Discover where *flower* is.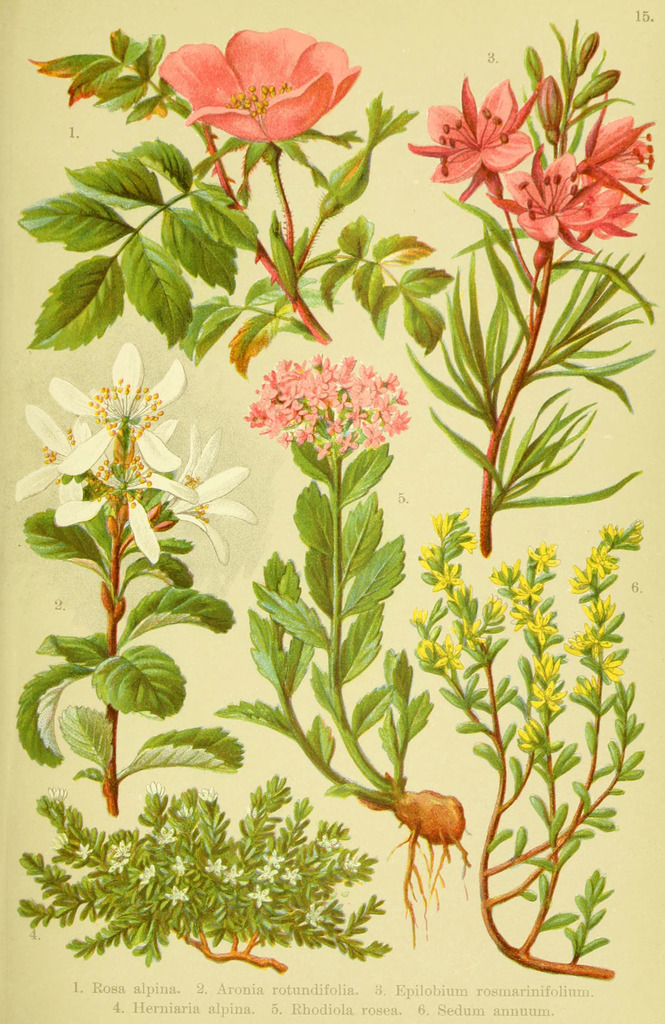
Discovered at left=1, top=410, right=111, bottom=515.
